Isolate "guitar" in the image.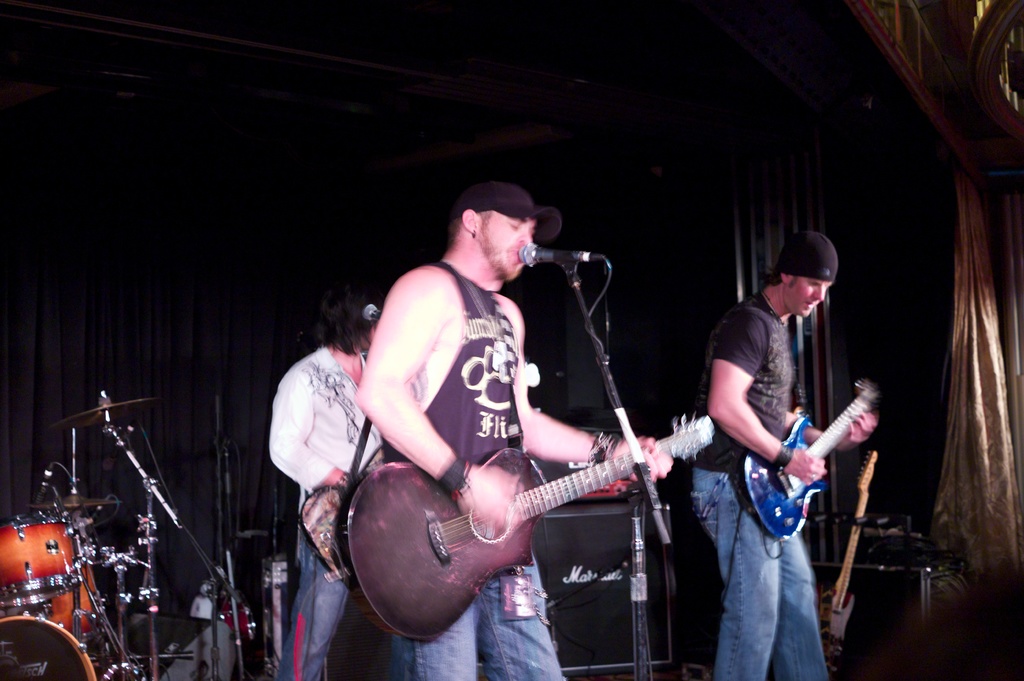
Isolated region: <bbox>339, 408, 716, 645</bbox>.
